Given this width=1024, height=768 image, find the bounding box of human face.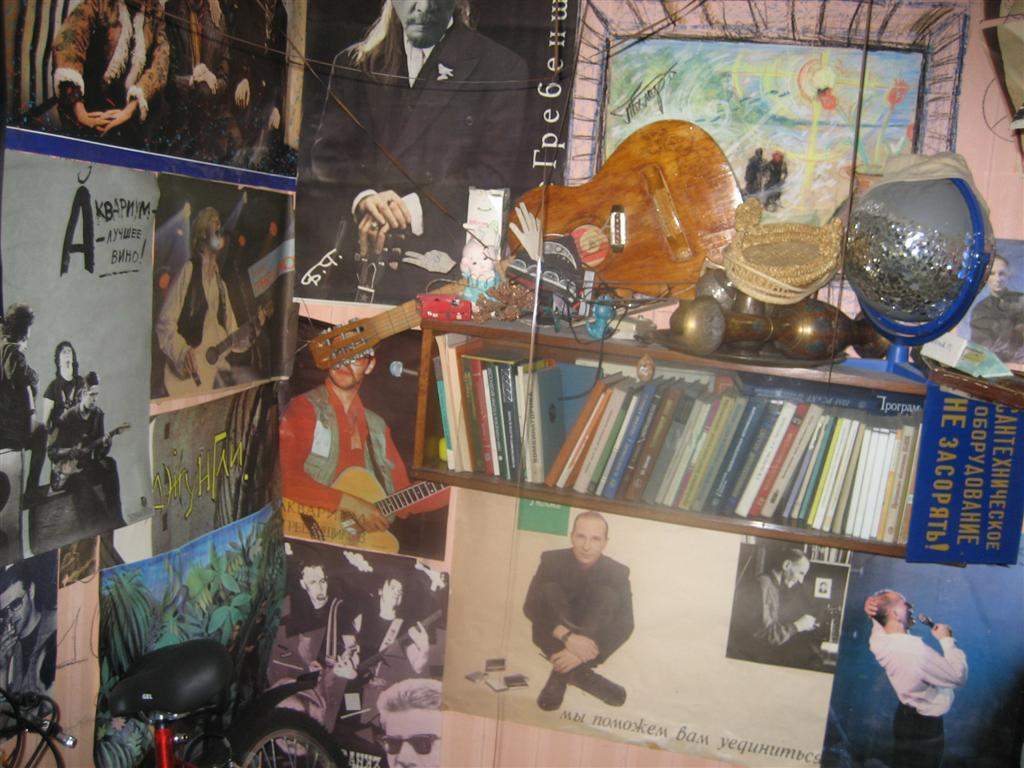
329/354/366/385.
